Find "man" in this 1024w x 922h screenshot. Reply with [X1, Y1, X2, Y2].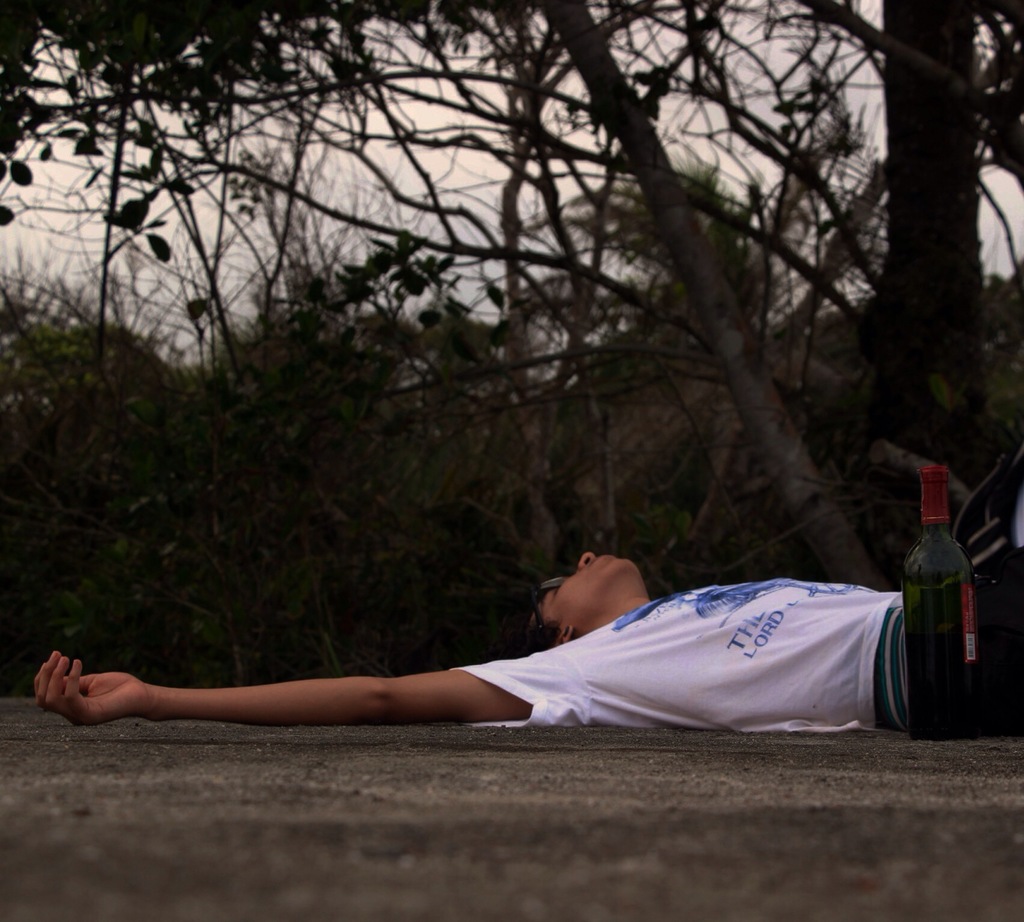
[26, 544, 1023, 746].
